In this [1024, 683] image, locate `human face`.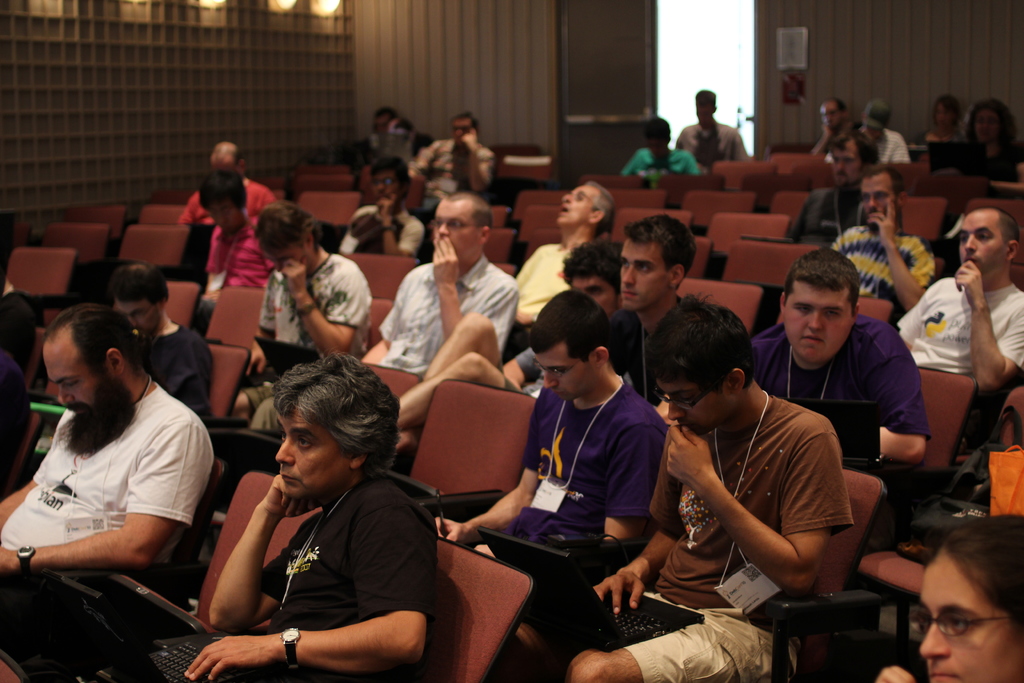
Bounding box: 556:183:600:227.
